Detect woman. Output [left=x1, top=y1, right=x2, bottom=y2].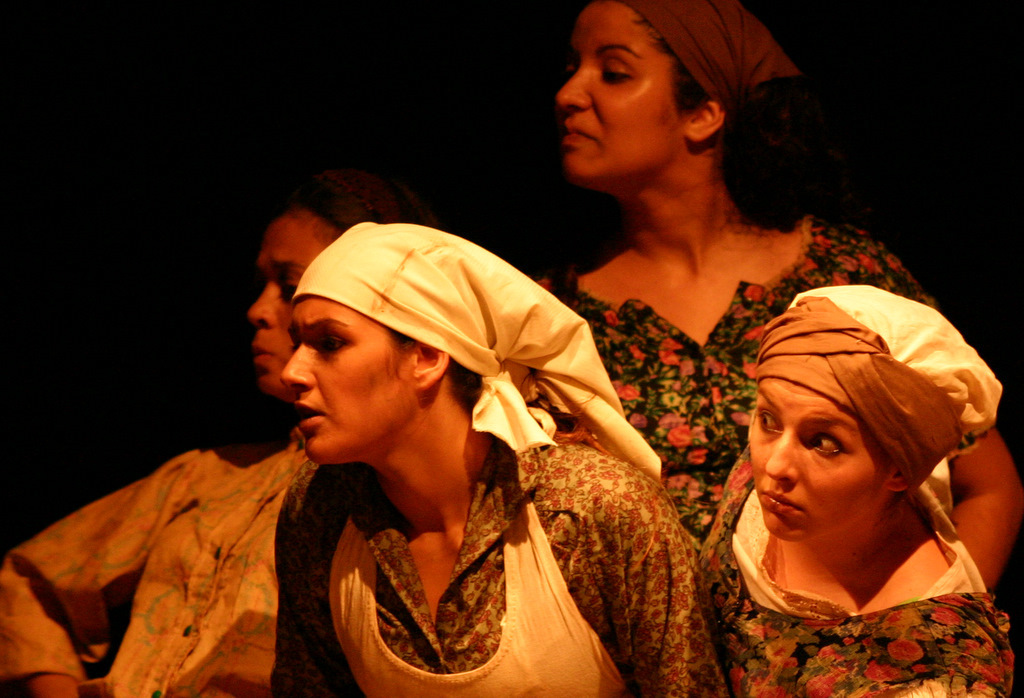
[left=0, top=210, right=365, bottom=697].
